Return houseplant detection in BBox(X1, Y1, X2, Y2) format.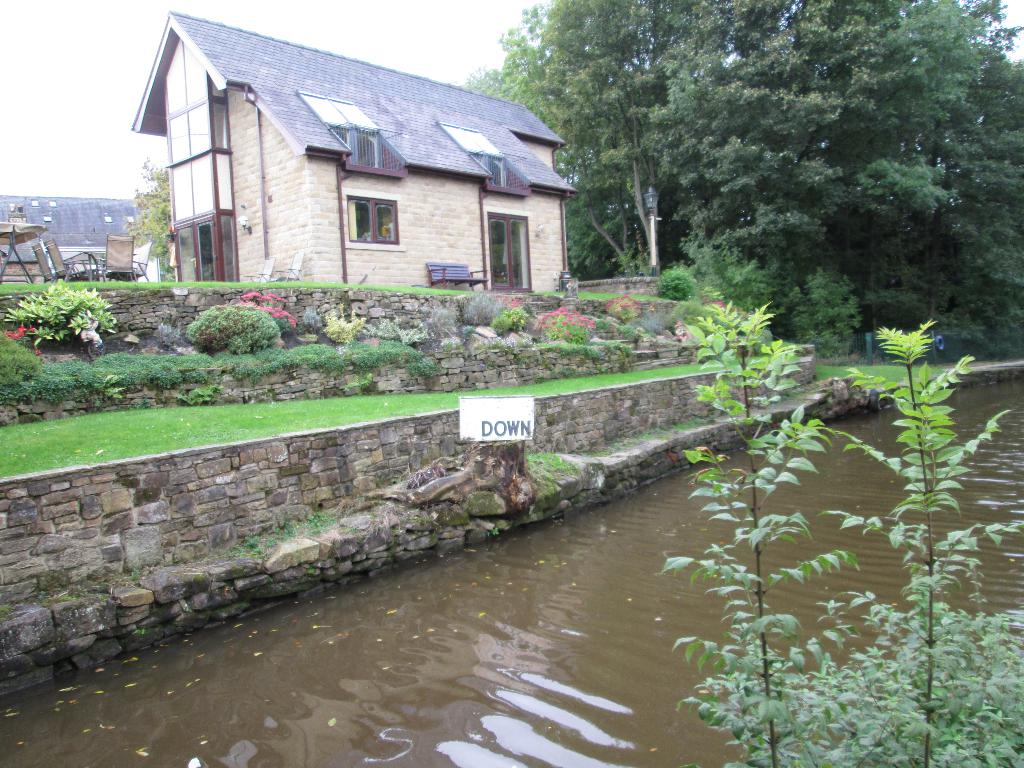
BBox(652, 266, 698, 295).
